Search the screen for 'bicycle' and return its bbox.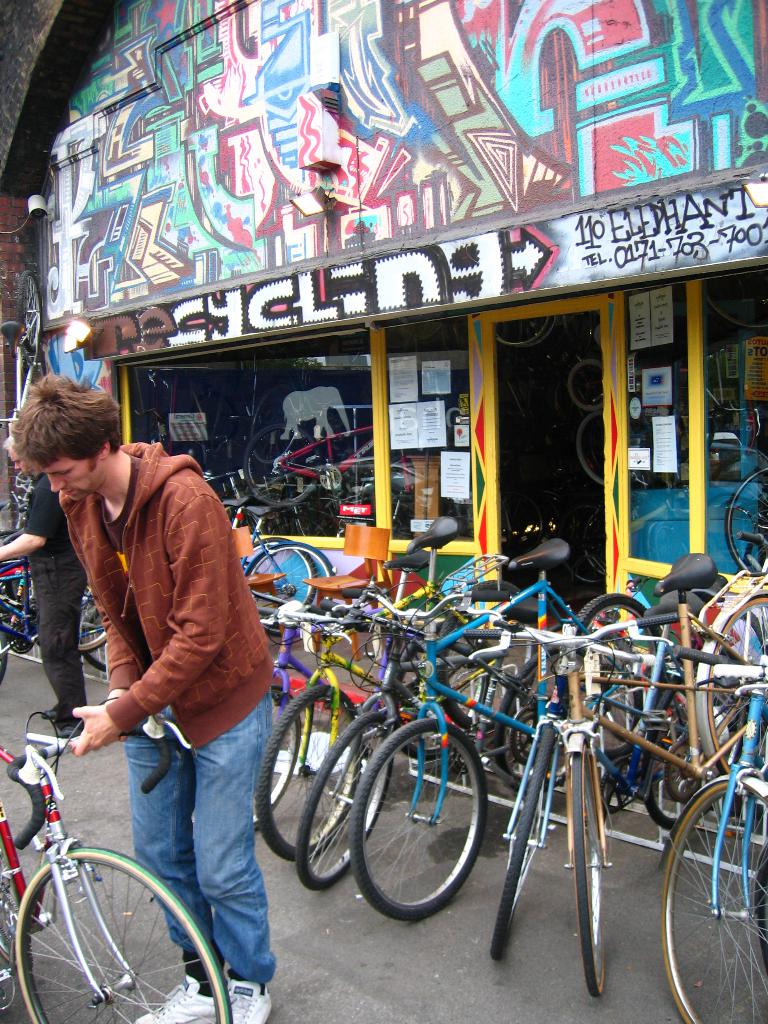
Found: bbox=[499, 552, 767, 998].
